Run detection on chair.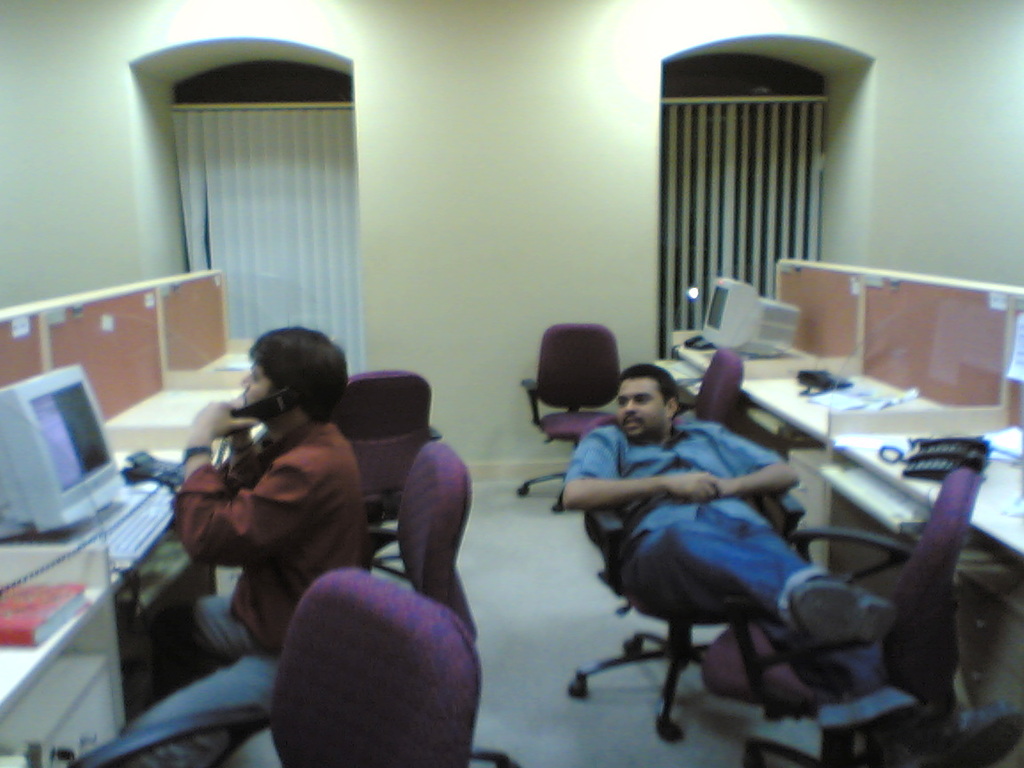
Result: box=[368, 434, 519, 765].
